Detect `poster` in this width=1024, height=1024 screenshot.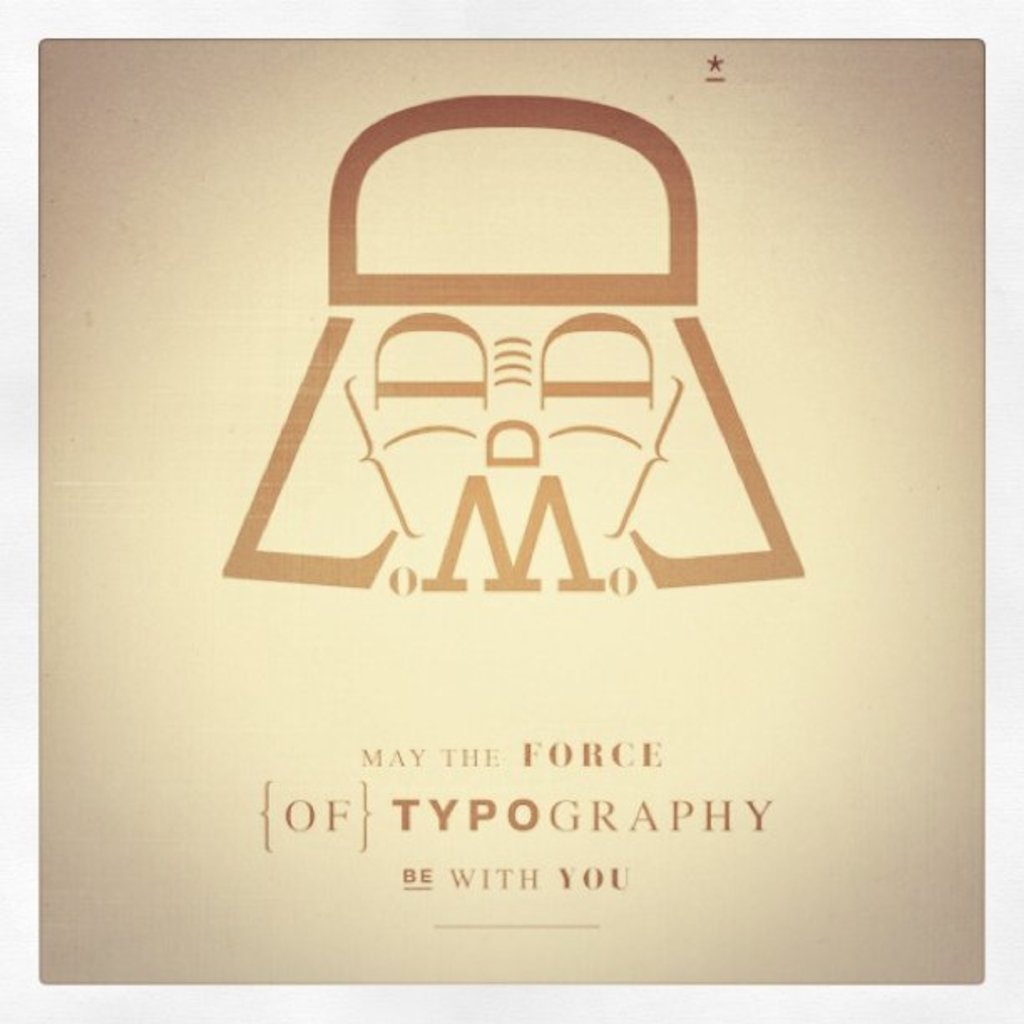
Detection: <region>40, 35, 987, 986</region>.
